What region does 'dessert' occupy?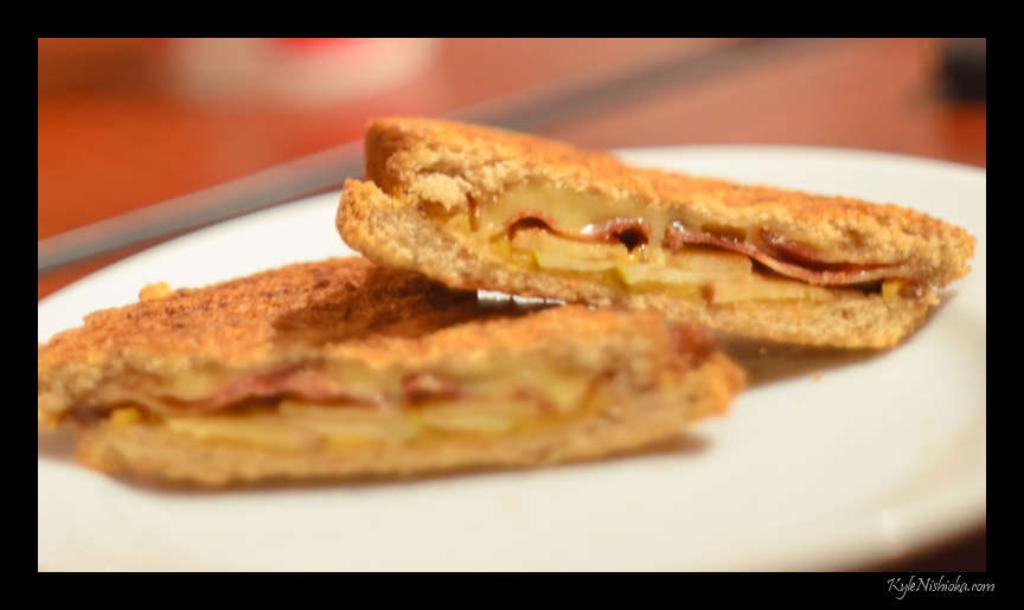
[41, 259, 749, 496].
